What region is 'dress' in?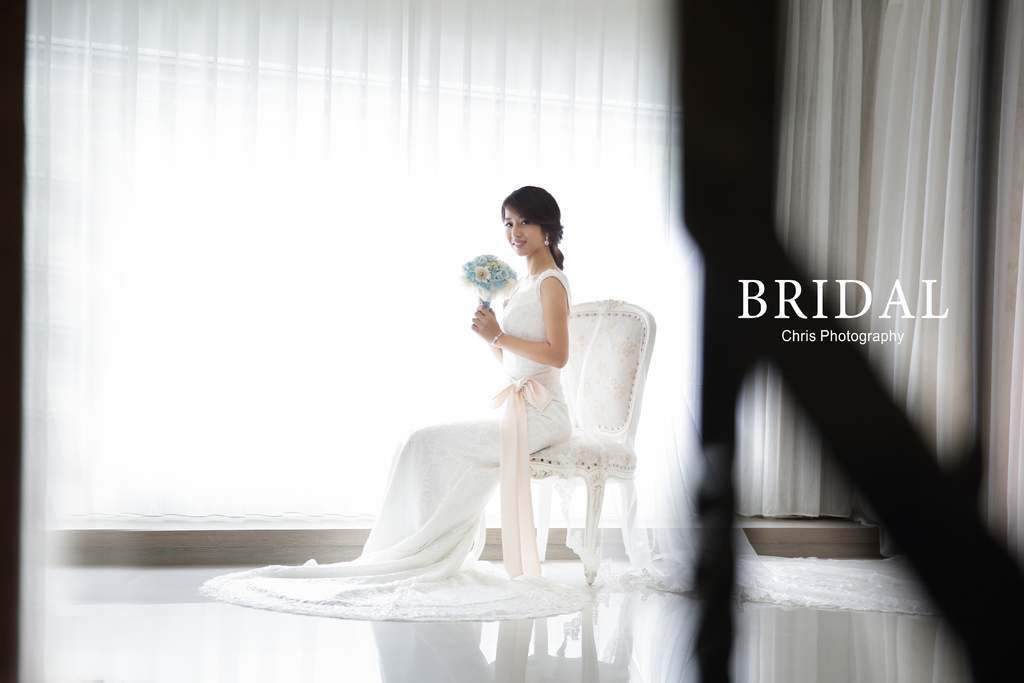
l=194, t=265, r=584, b=616.
